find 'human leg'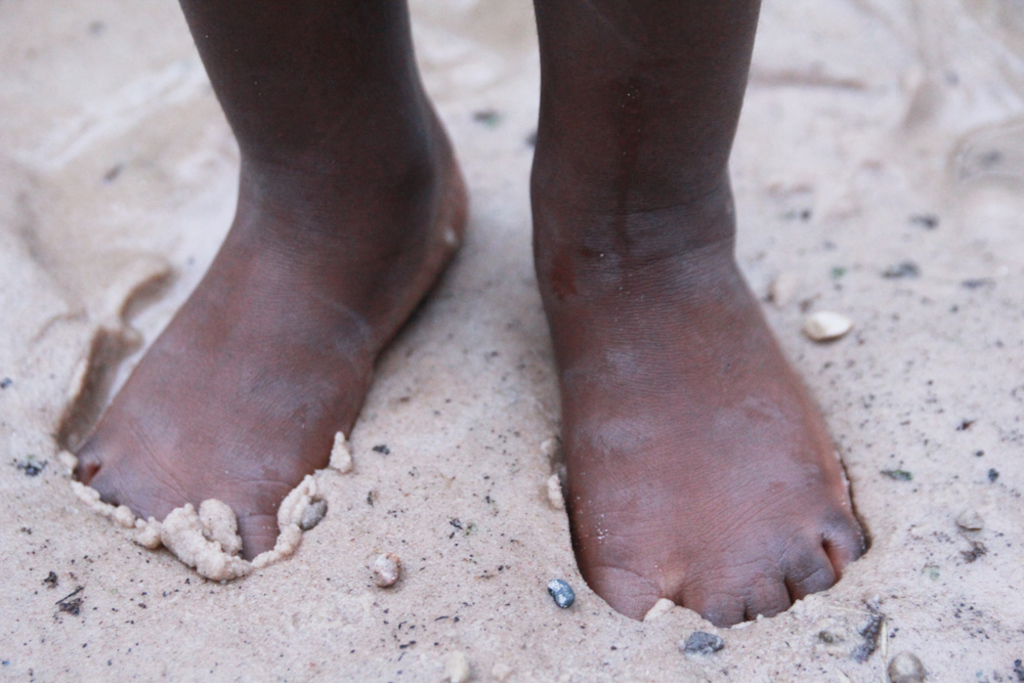
pyautogui.locateOnScreen(67, 0, 465, 559)
